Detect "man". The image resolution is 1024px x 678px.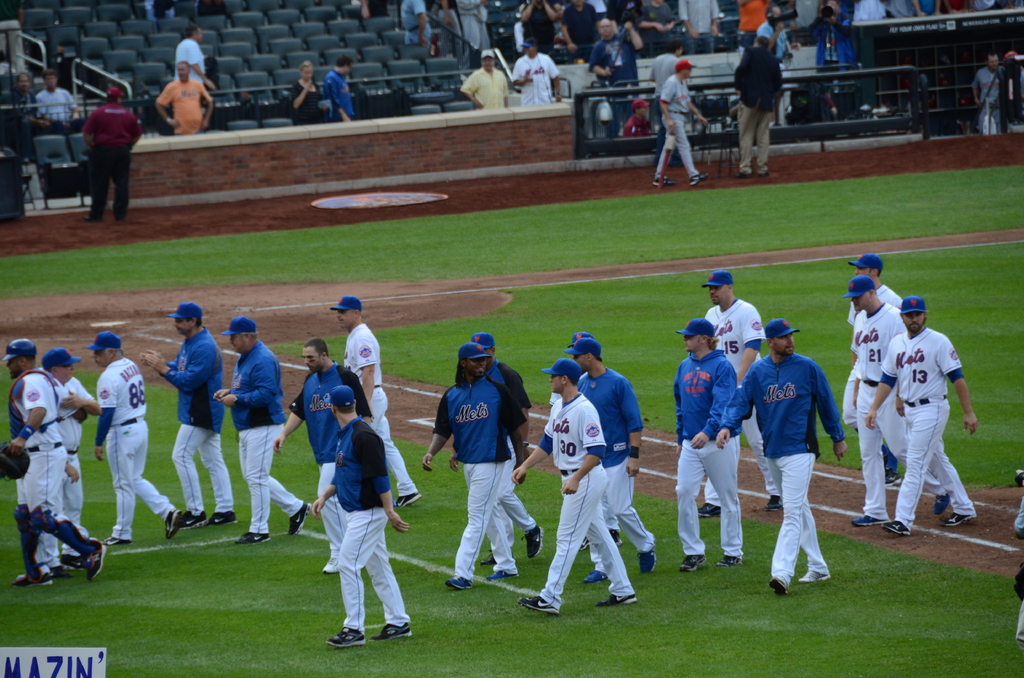
268/337/376/575.
